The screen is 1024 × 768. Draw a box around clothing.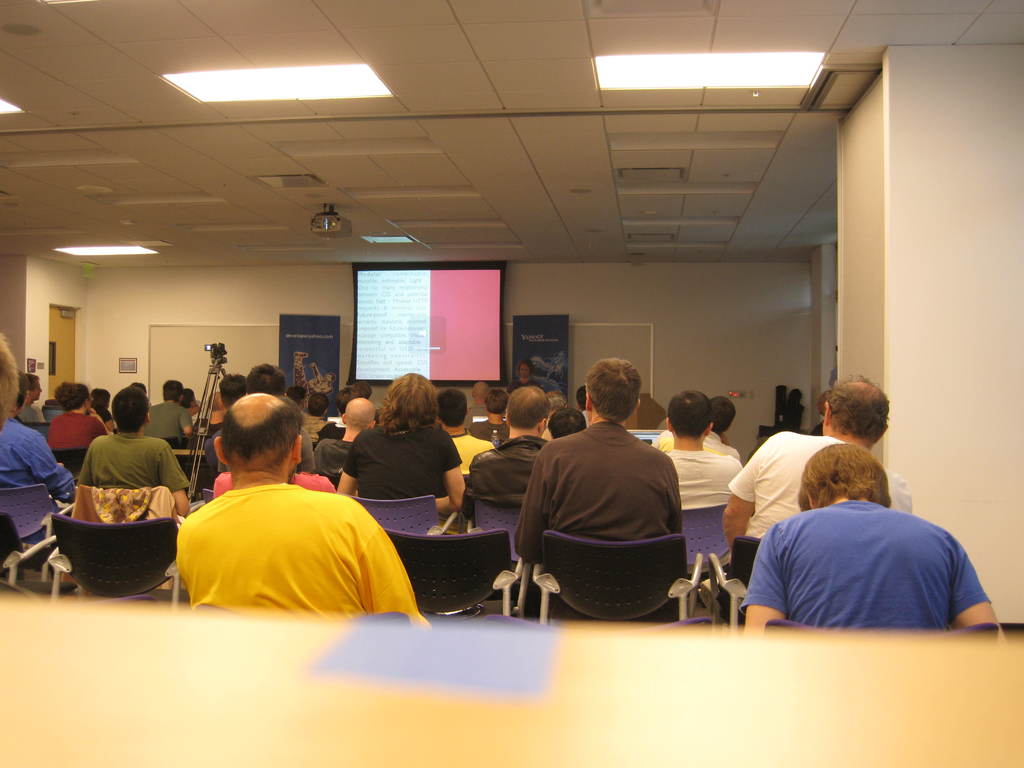
rect(67, 483, 178, 524).
